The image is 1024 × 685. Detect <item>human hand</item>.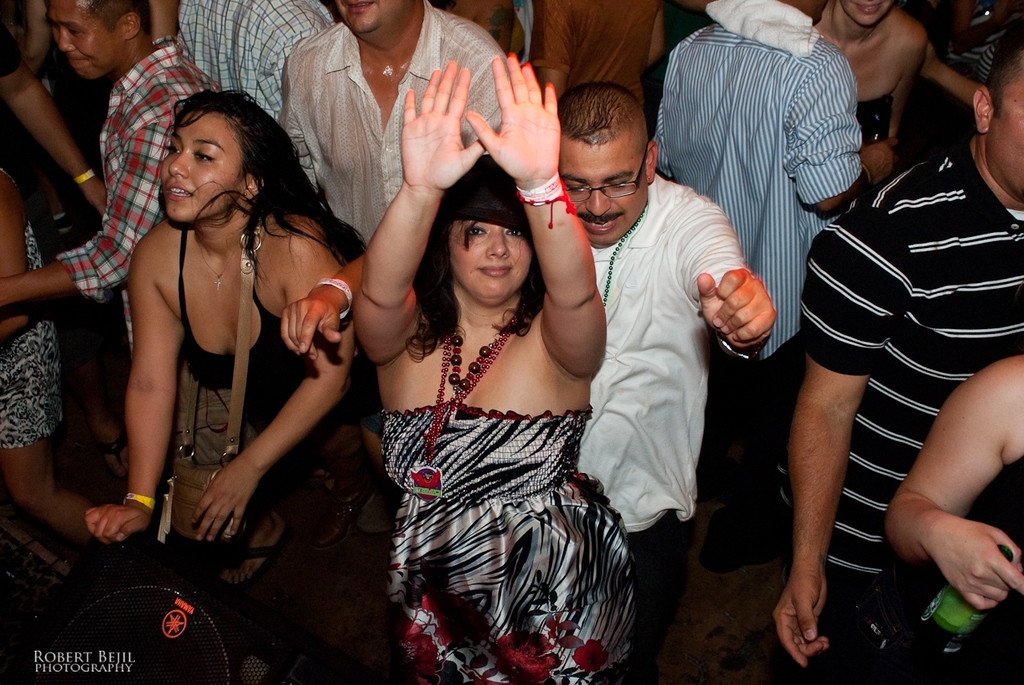
Detection: 862 139 901 187.
